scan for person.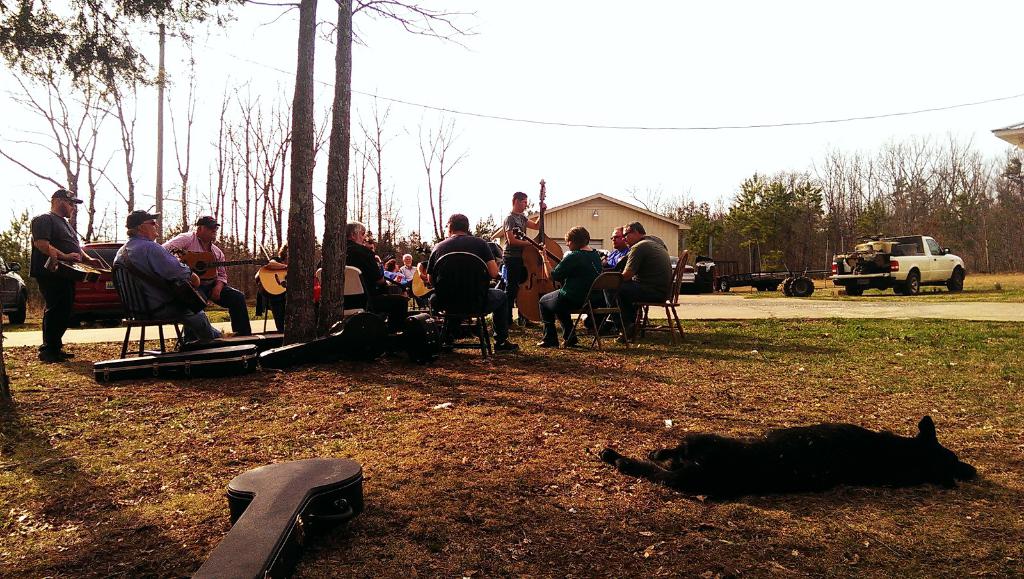
Scan result: box=[112, 208, 223, 343].
